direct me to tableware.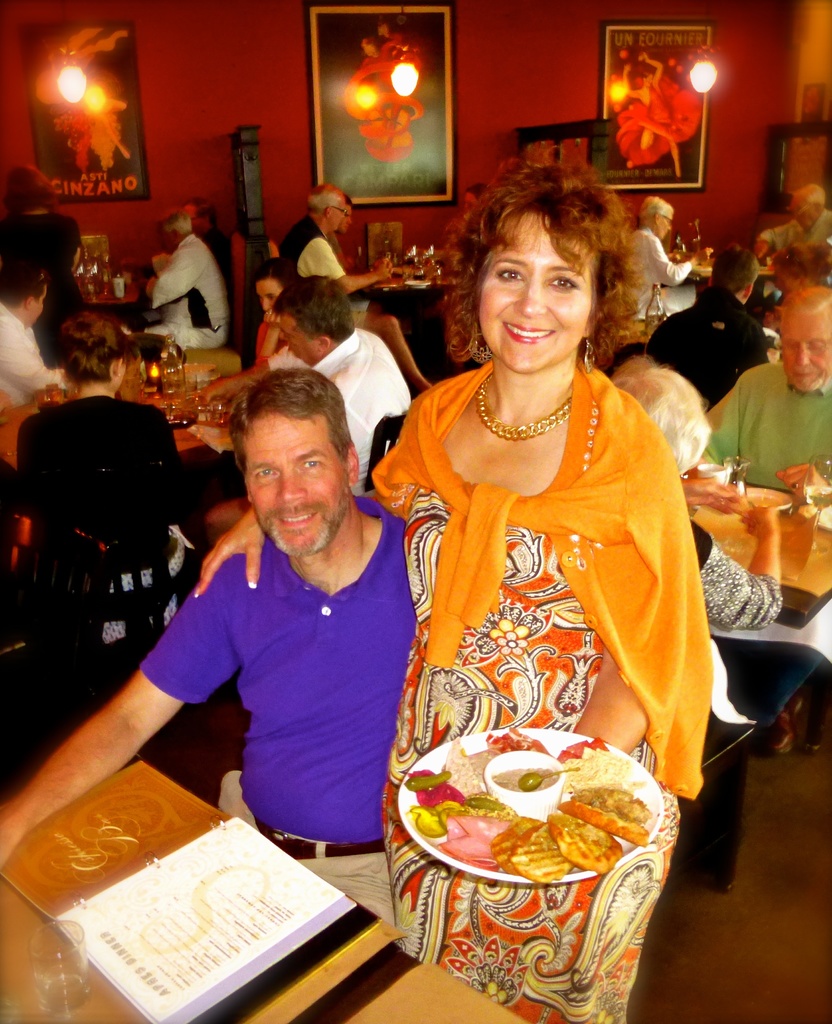
Direction: [left=694, top=455, right=762, bottom=567].
